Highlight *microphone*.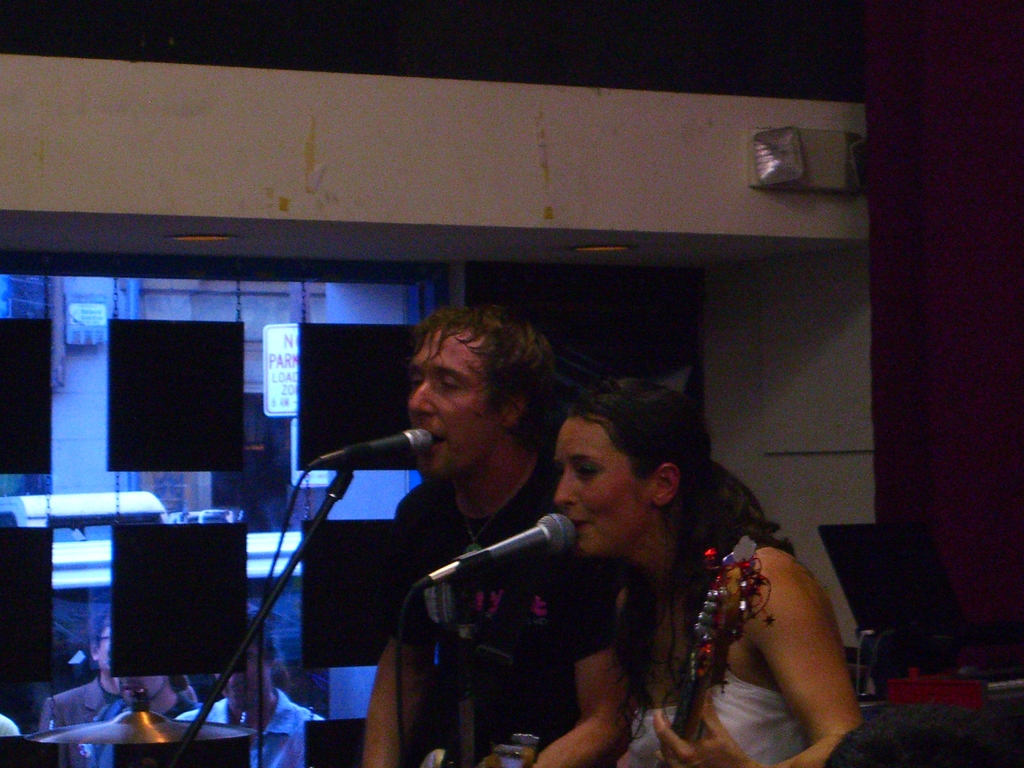
Highlighted region: locate(456, 513, 575, 584).
